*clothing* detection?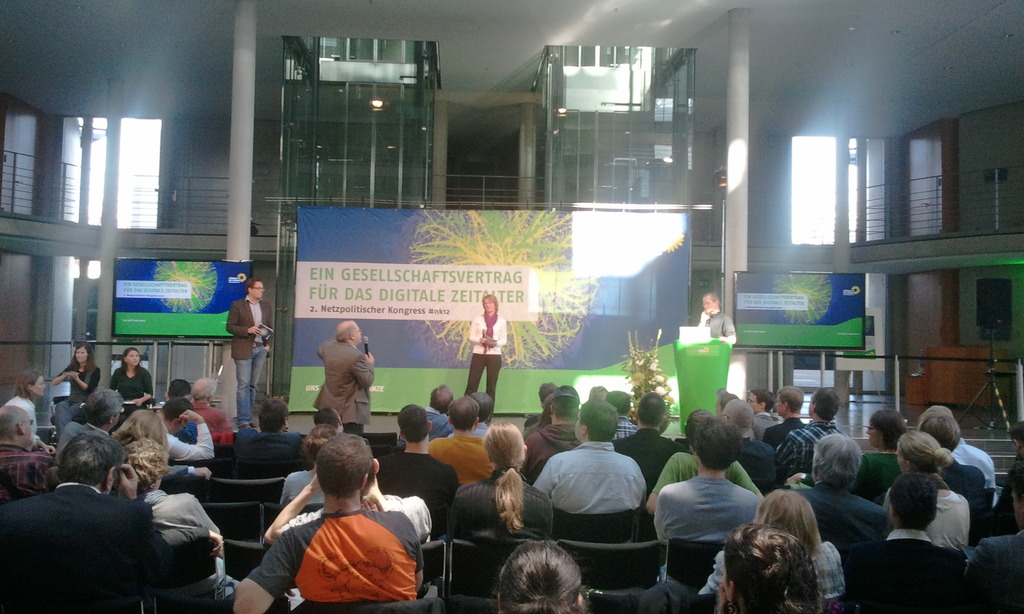
527 439 644 506
